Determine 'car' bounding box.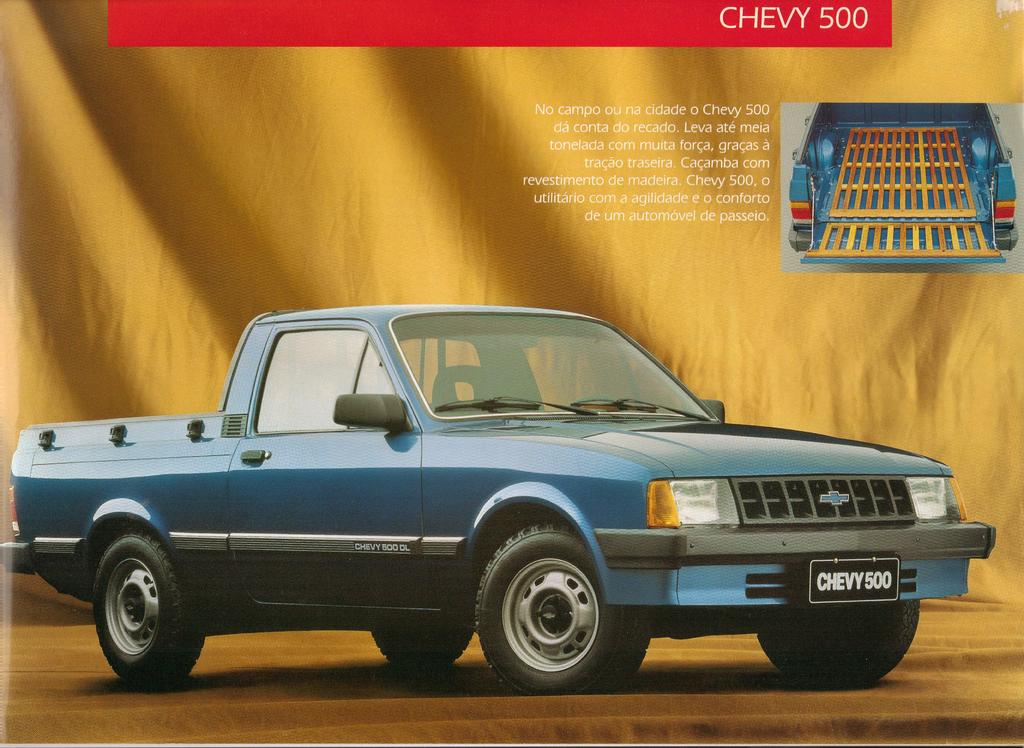
Determined: bbox=[3, 301, 996, 694].
